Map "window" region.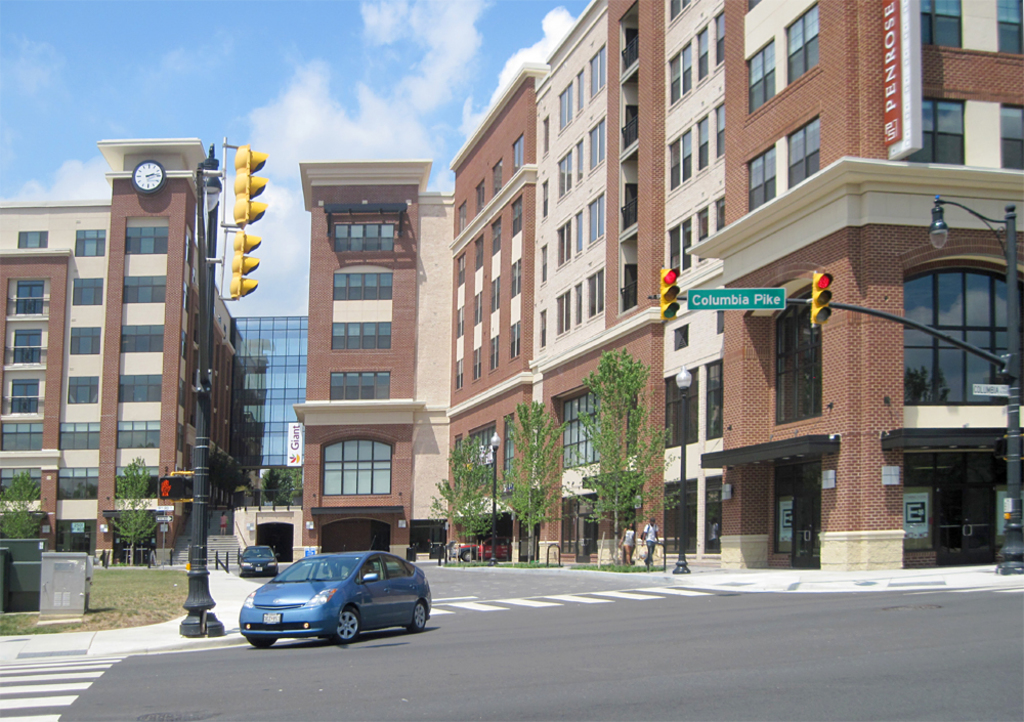
Mapped to bbox(495, 162, 501, 193).
